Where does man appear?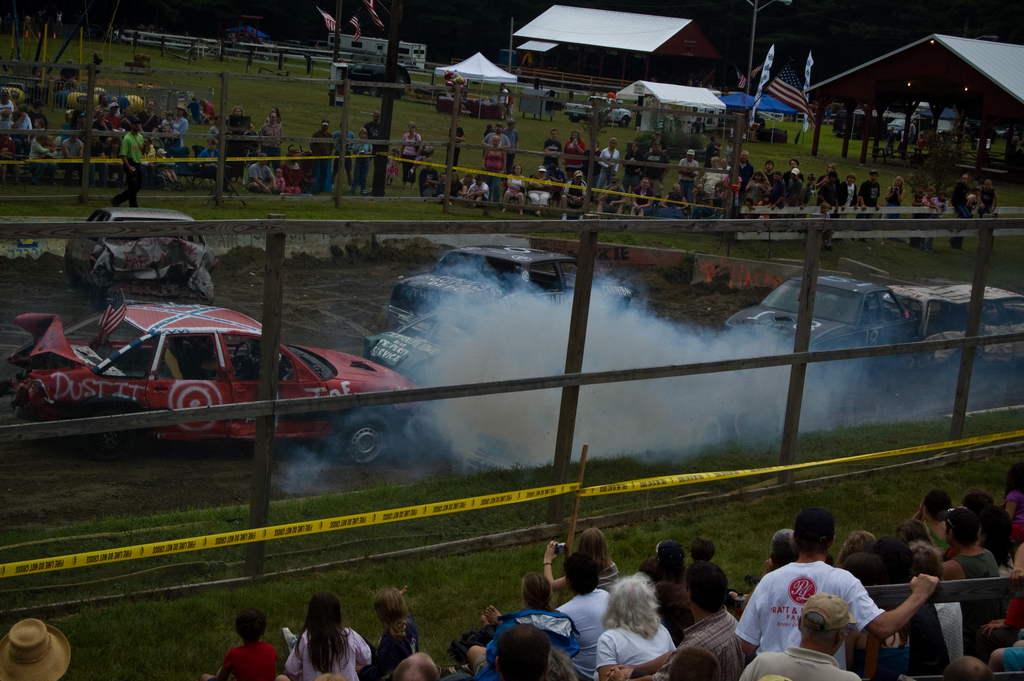
Appears at (783, 166, 805, 204).
